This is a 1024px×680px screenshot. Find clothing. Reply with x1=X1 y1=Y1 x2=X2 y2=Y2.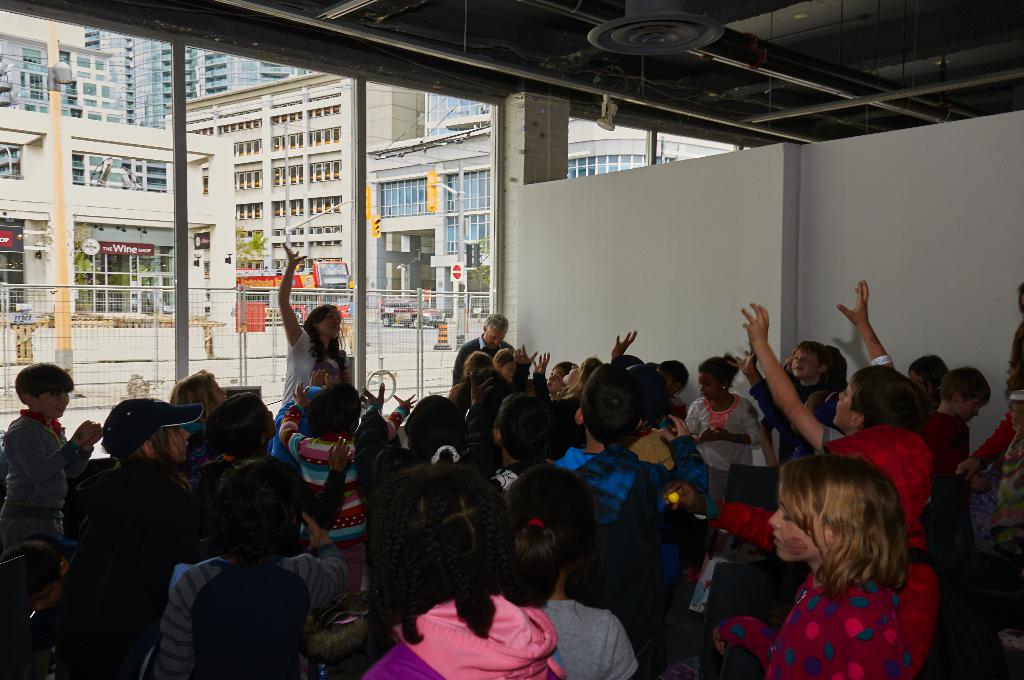
x1=271 y1=385 x2=316 y2=455.
